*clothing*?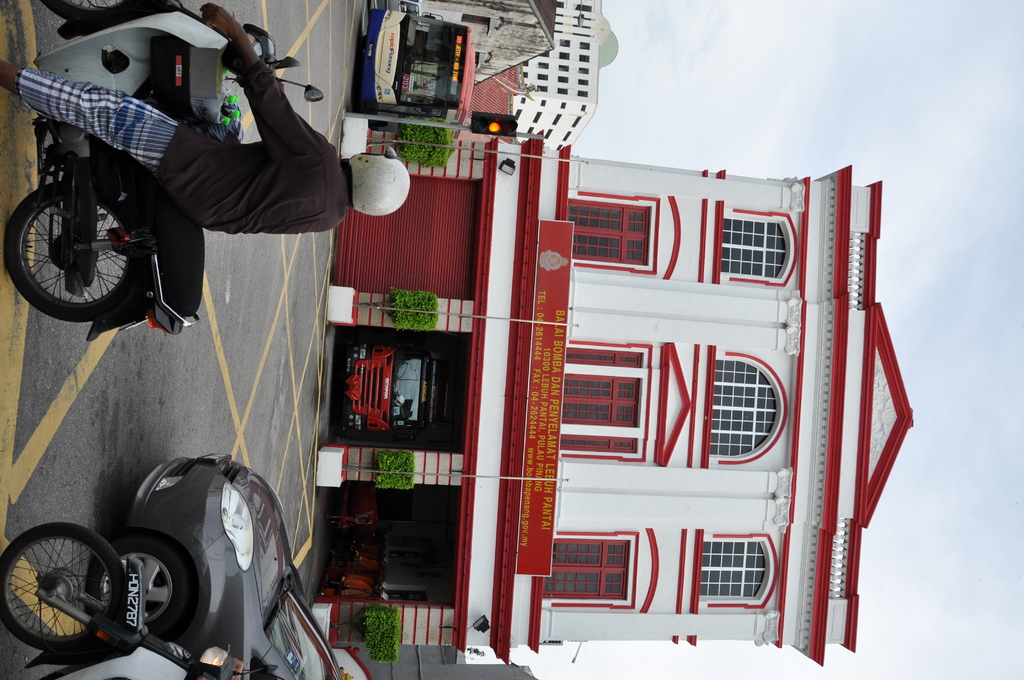
{"x1": 160, "y1": 58, "x2": 354, "y2": 236}
